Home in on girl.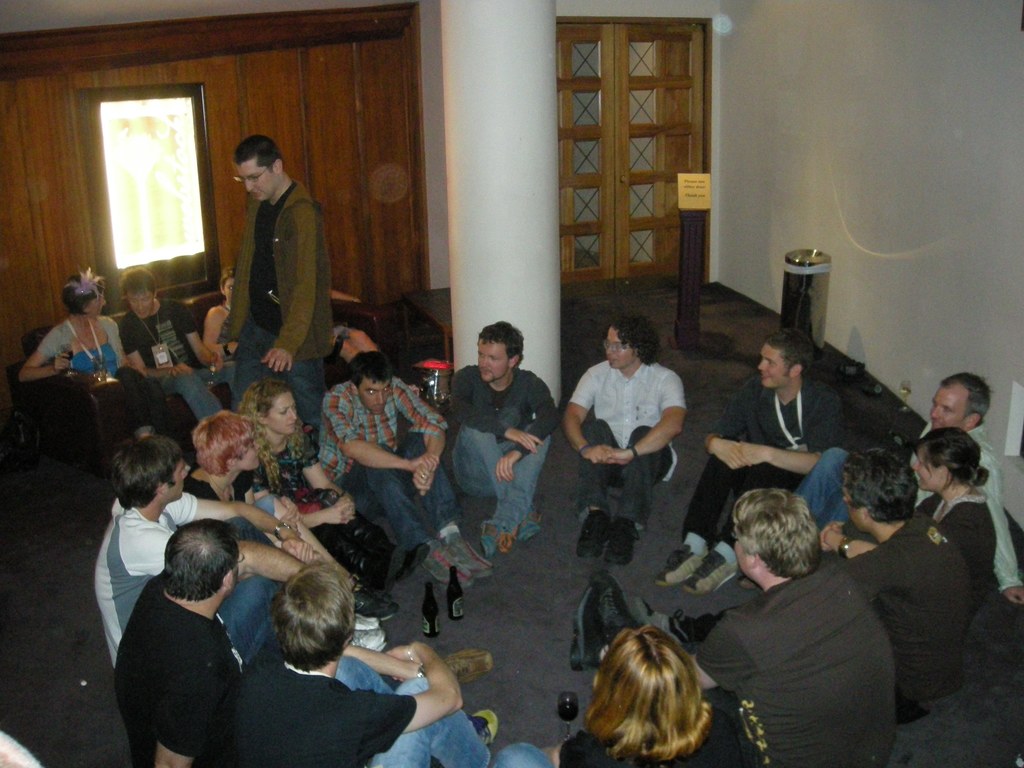
Homed in at [233, 376, 433, 583].
